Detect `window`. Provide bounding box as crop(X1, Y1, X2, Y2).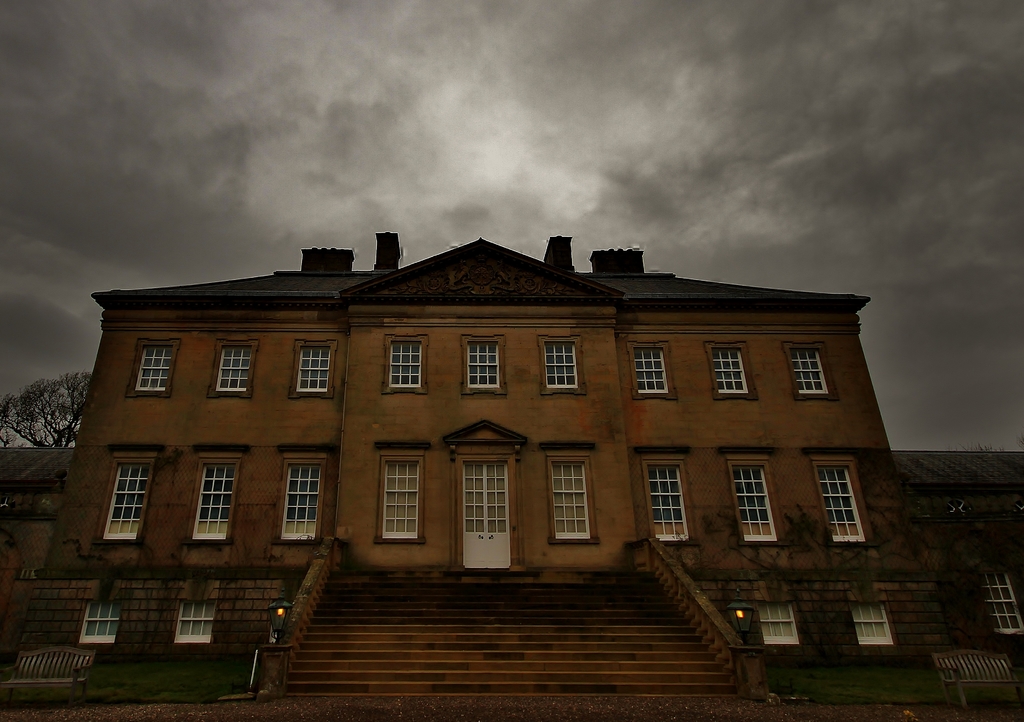
crop(99, 461, 153, 542).
